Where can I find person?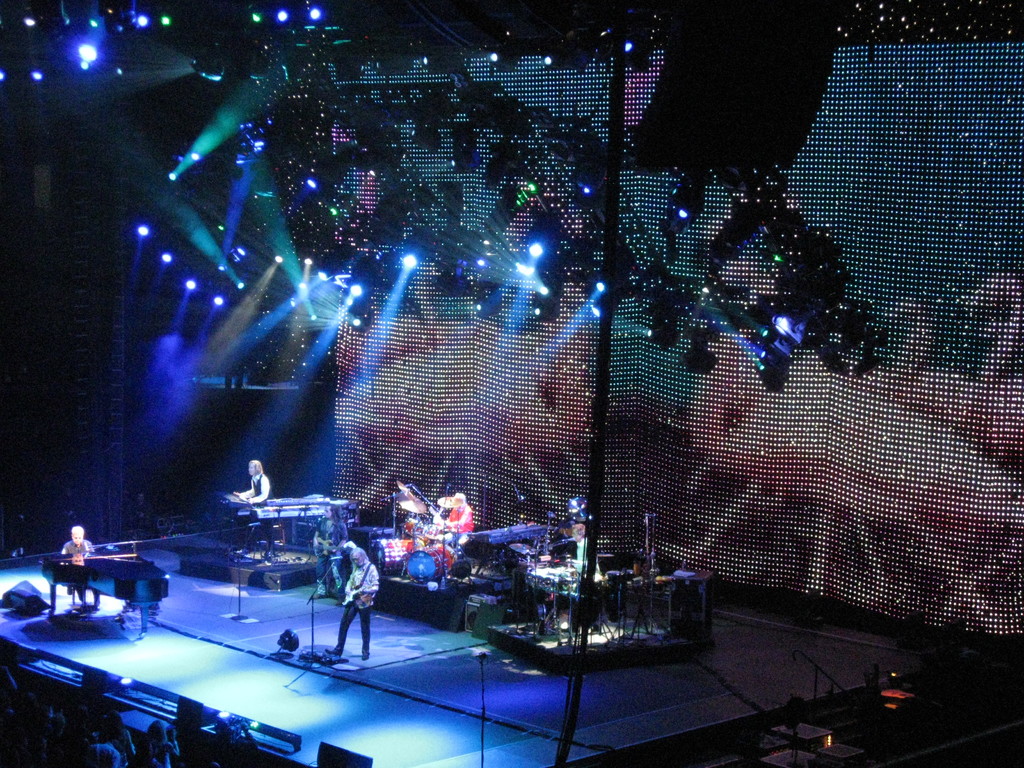
You can find it at [326,538,387,673].
